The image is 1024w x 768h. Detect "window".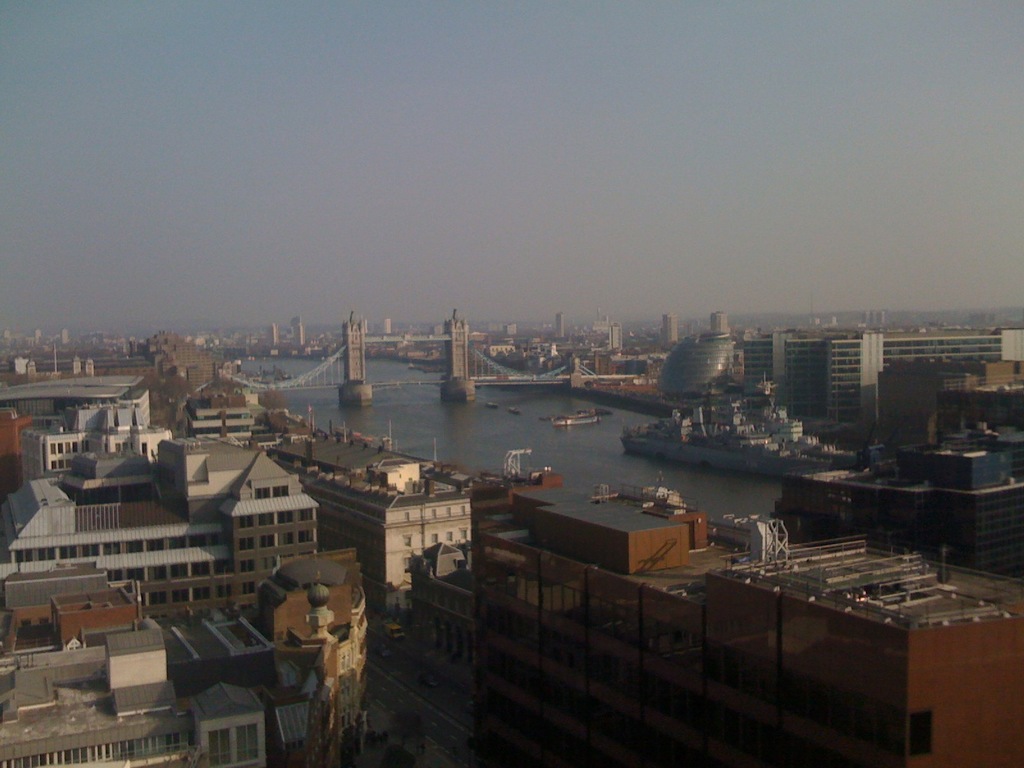
Detection: 207,734,232,764.
